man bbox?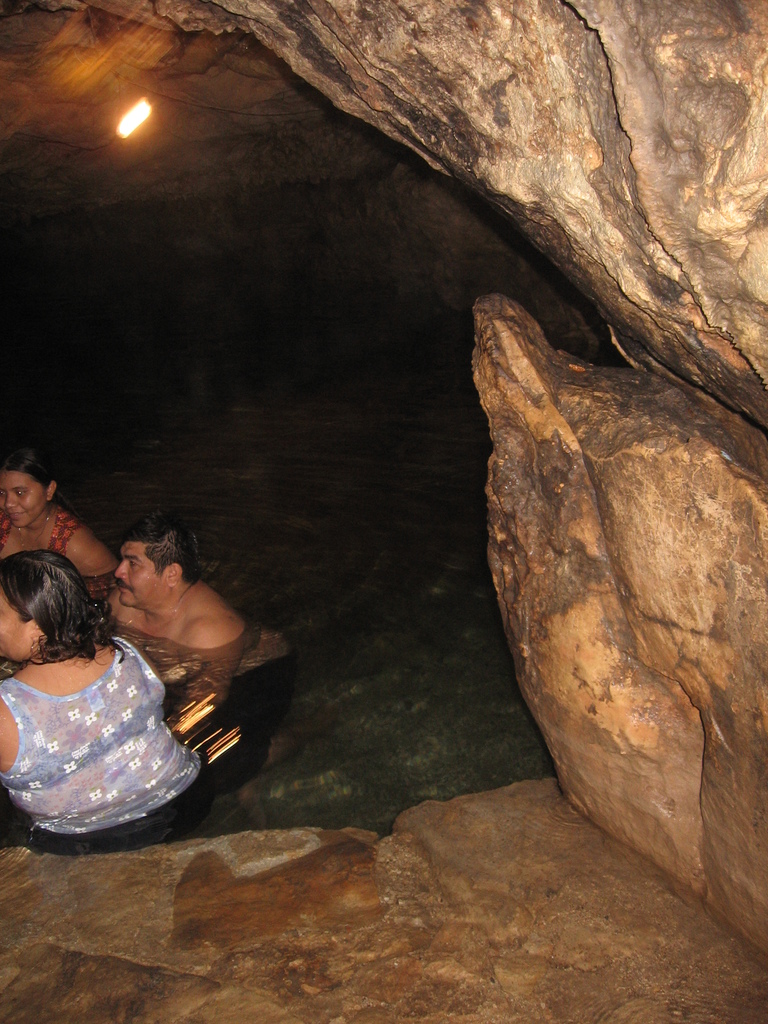
box(108, 511, 292, 829)
